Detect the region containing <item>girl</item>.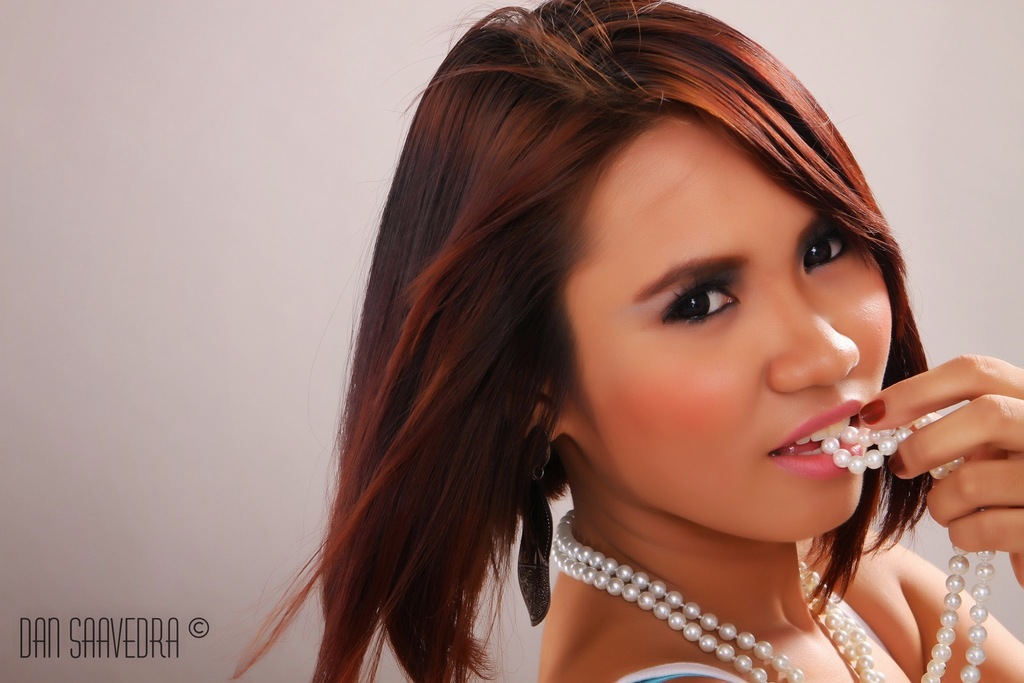
detection(225, 0, 1023, 682).
